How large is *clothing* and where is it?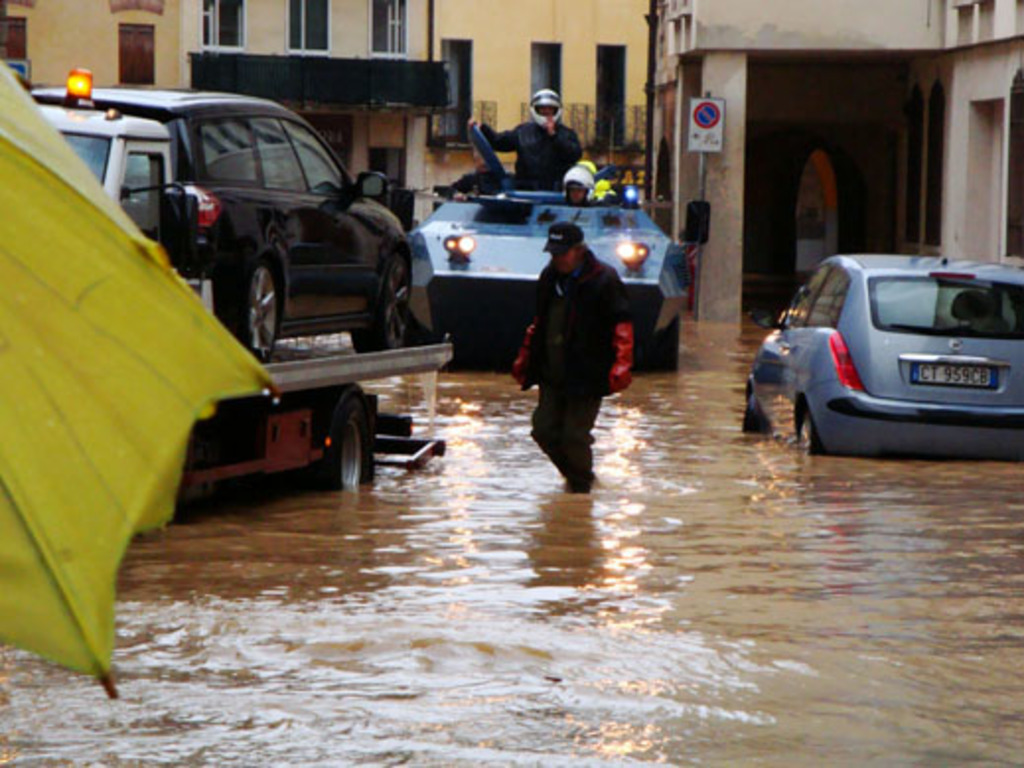
Bounding box: bbox(483, 122, 582, 192).
